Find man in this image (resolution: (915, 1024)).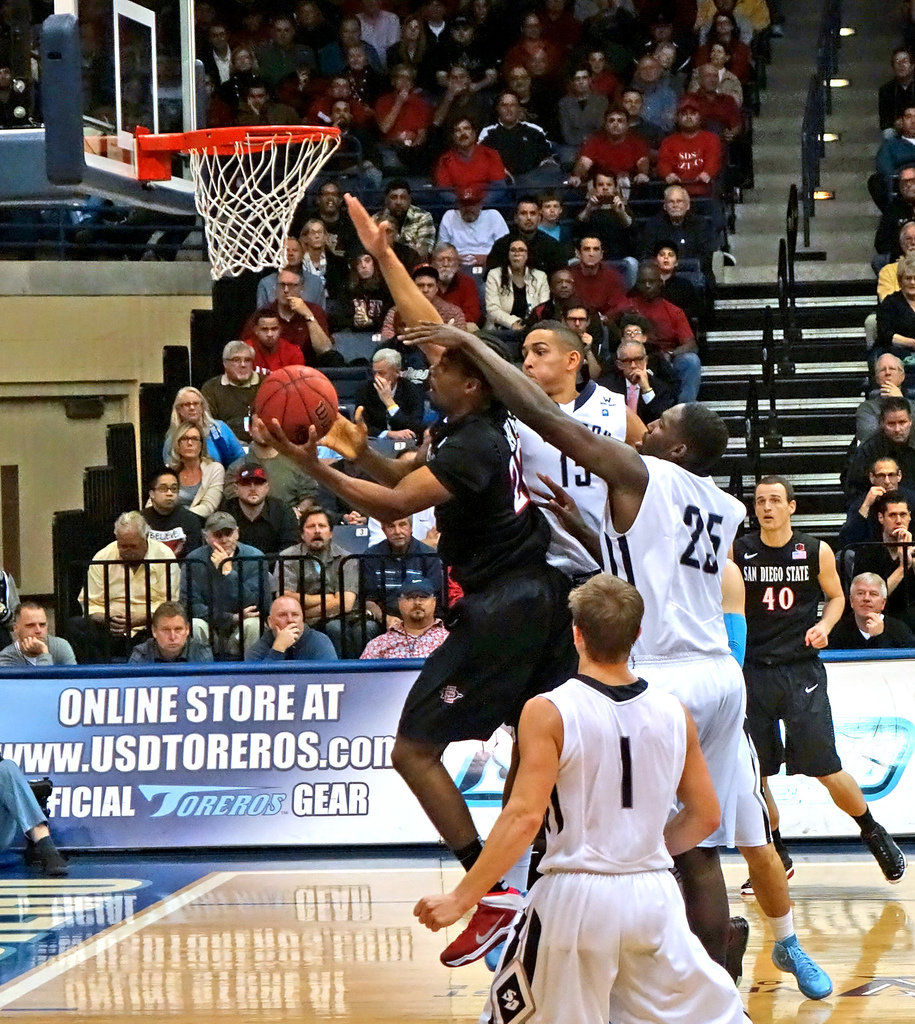
bbox(0, 753, 72, 877).
